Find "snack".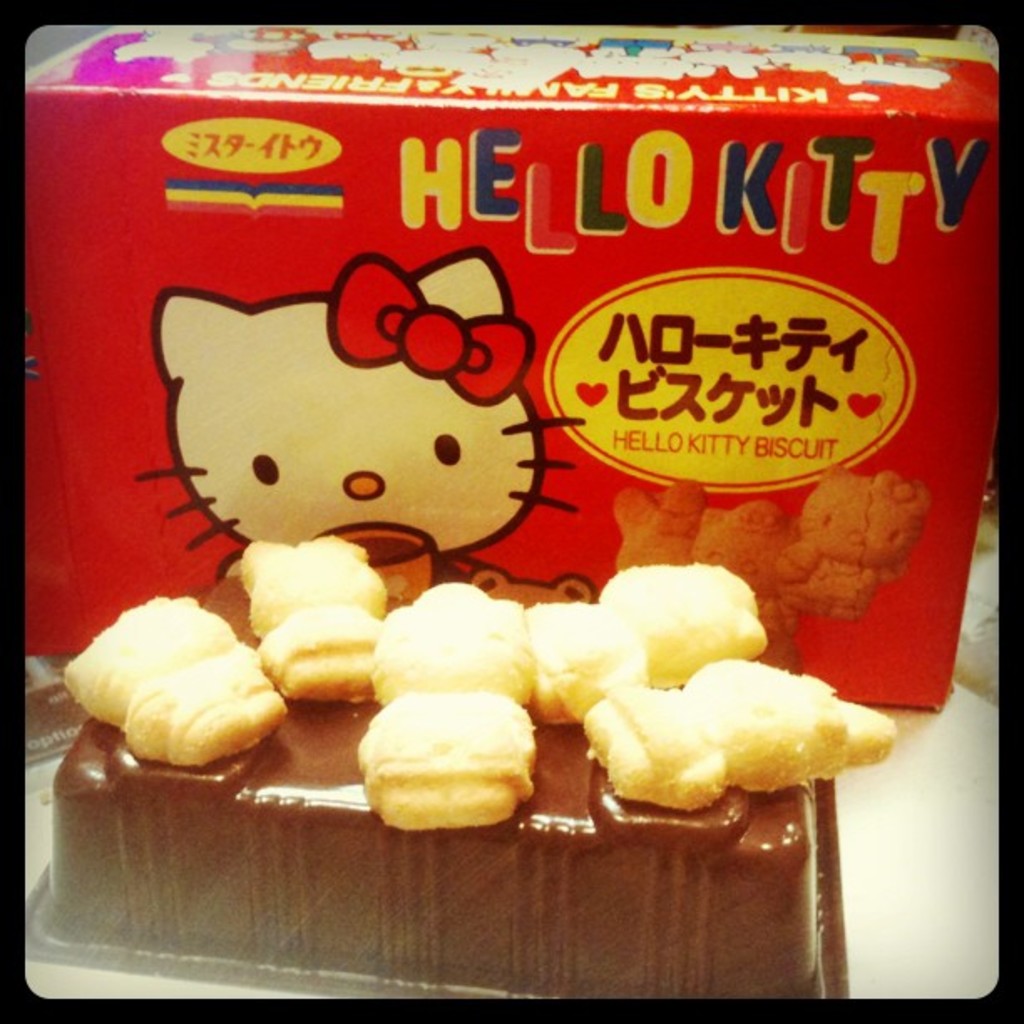
696/499/813/632.
